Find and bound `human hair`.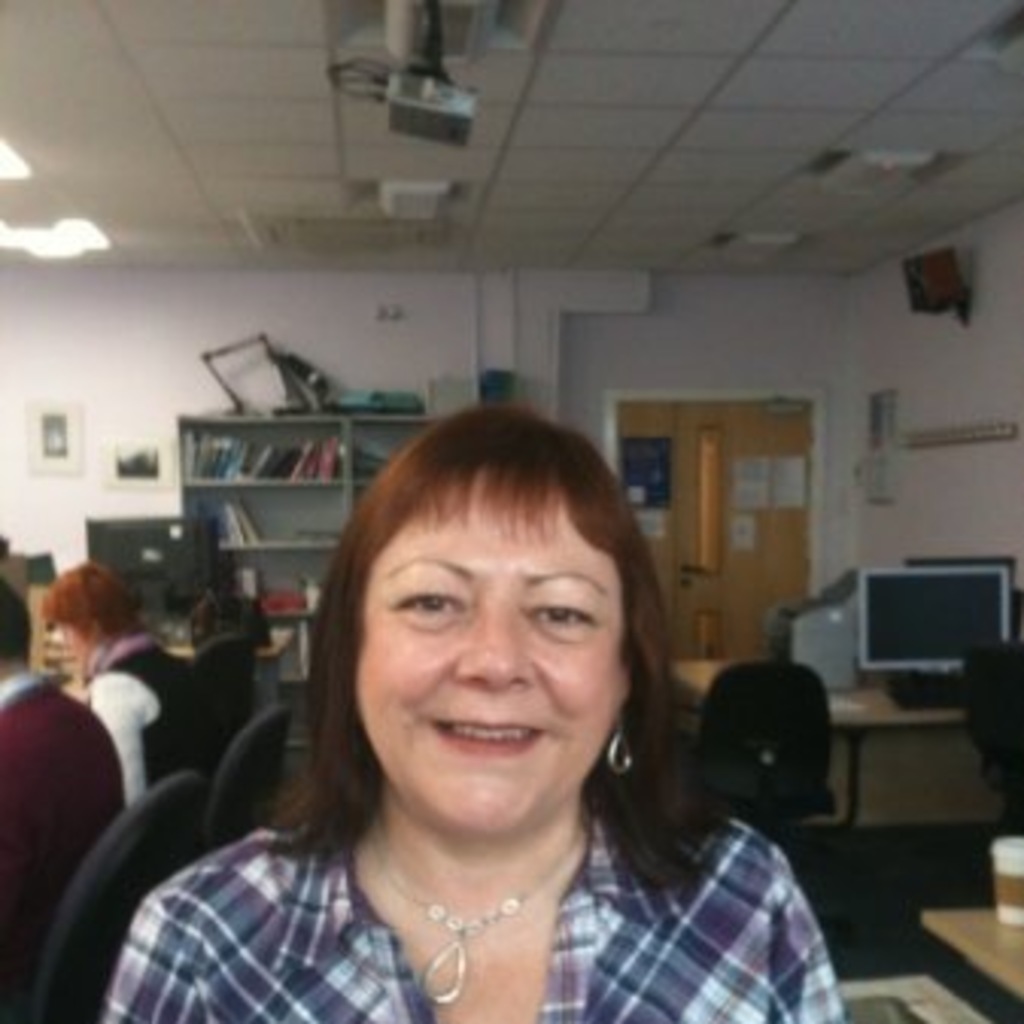
Bound: 0/574/30/665.
